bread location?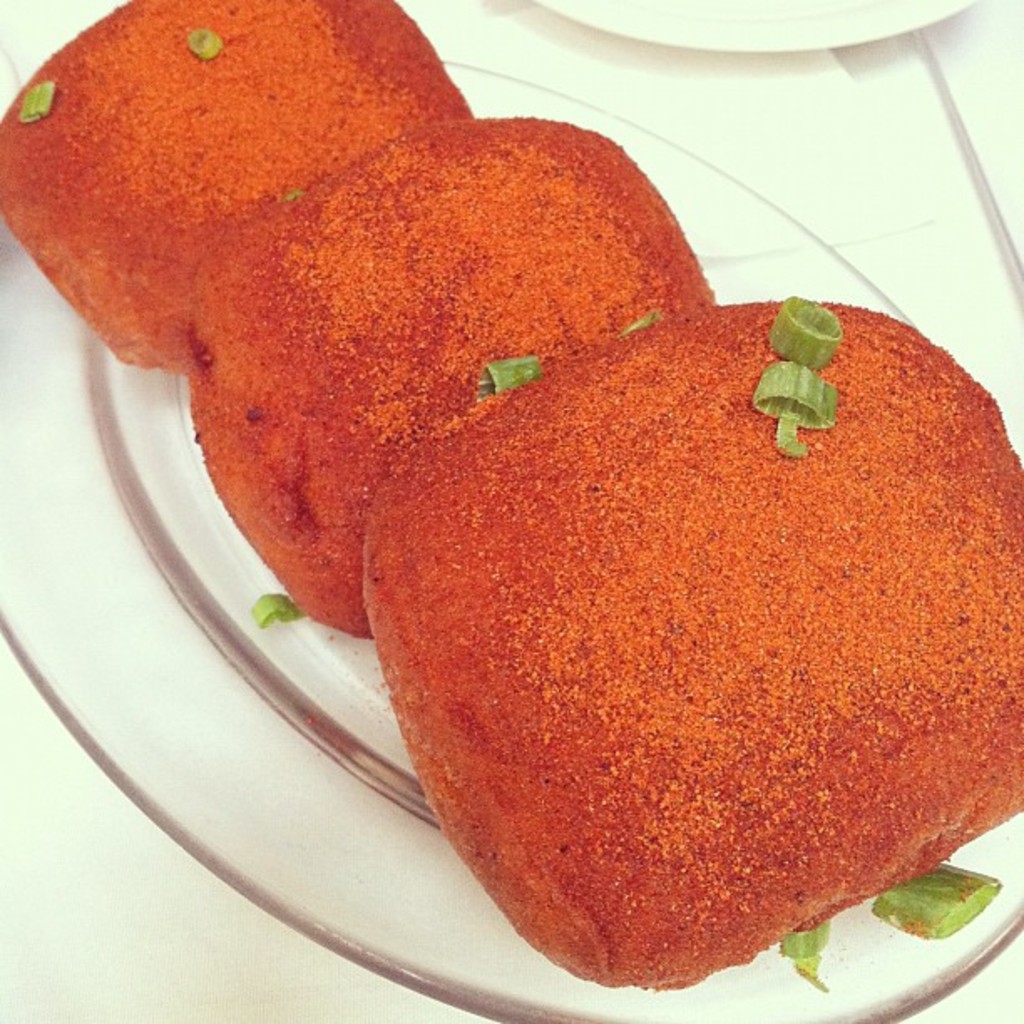
{"left": 360, "top": 305, "right": 1022, "bottom": 1002}
